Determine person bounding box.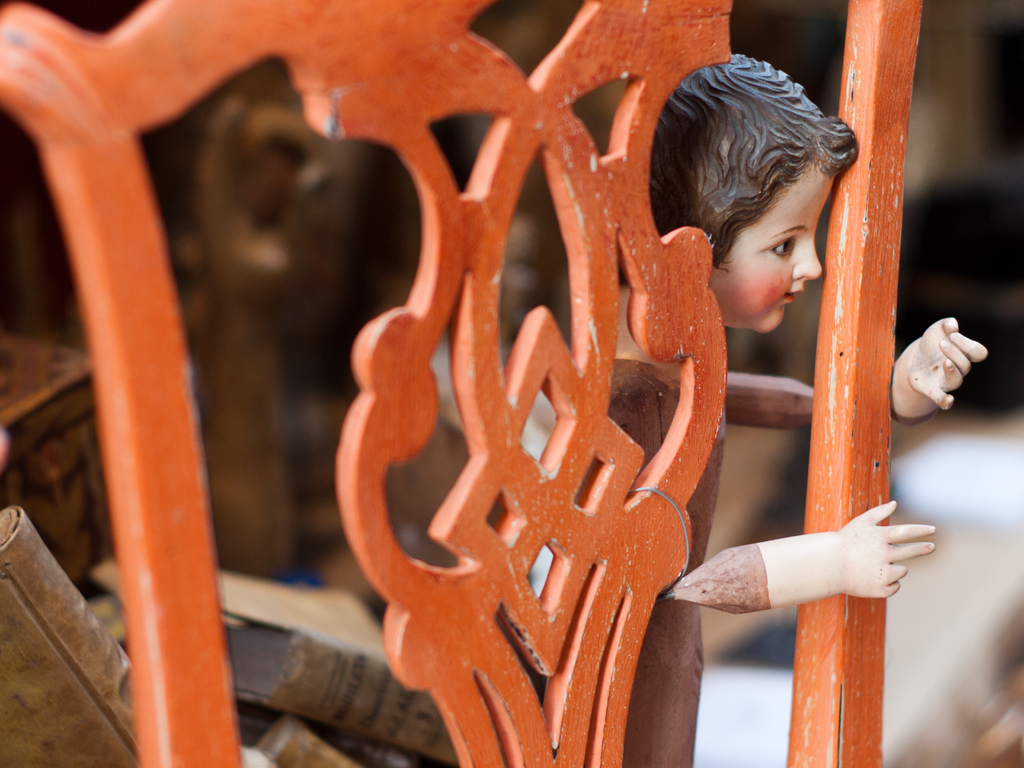
Determined: [570,51,992,767].
